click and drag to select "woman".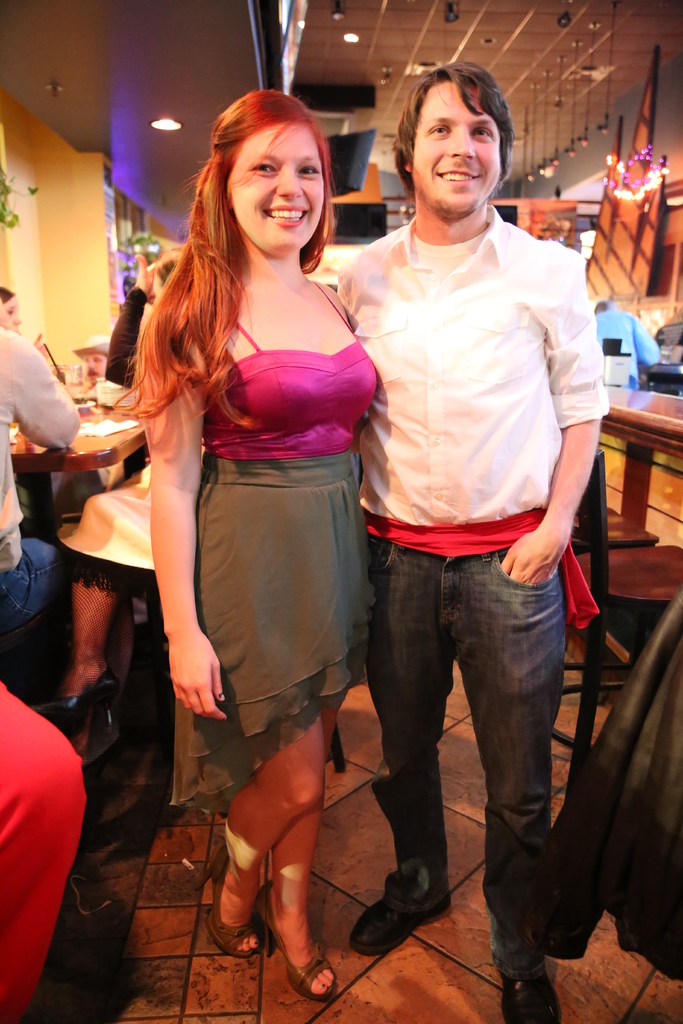
Selection: rect(26, 232, 197, 777).
